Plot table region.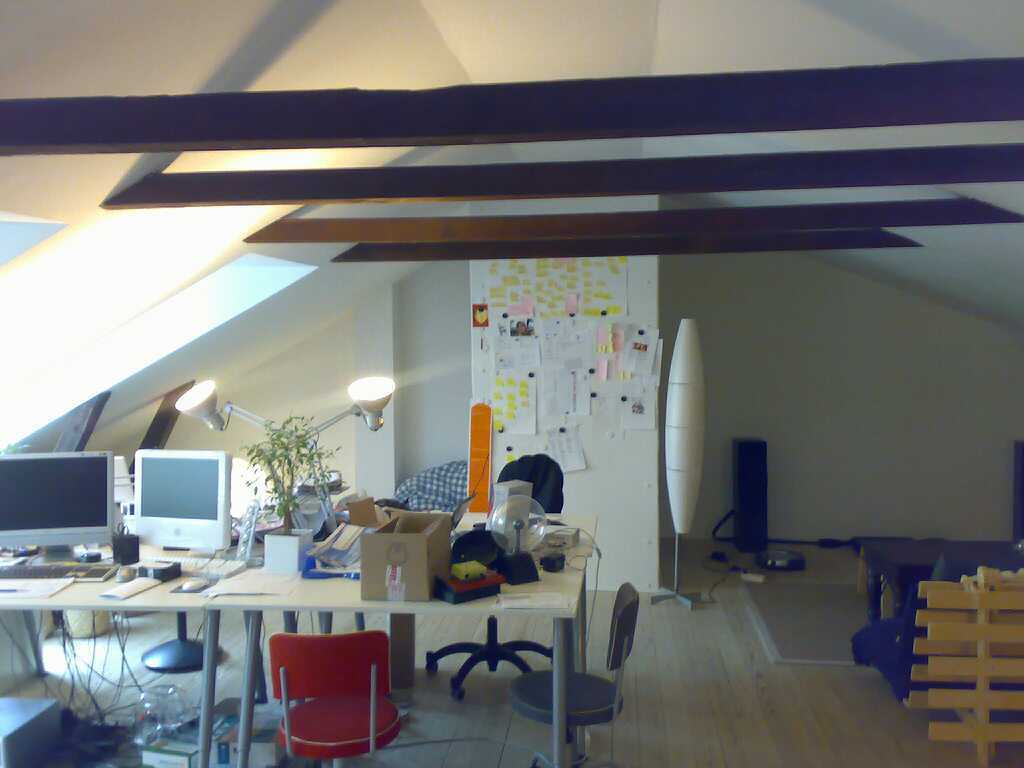
Plotted at bbox(0, 504, 601, 767).
